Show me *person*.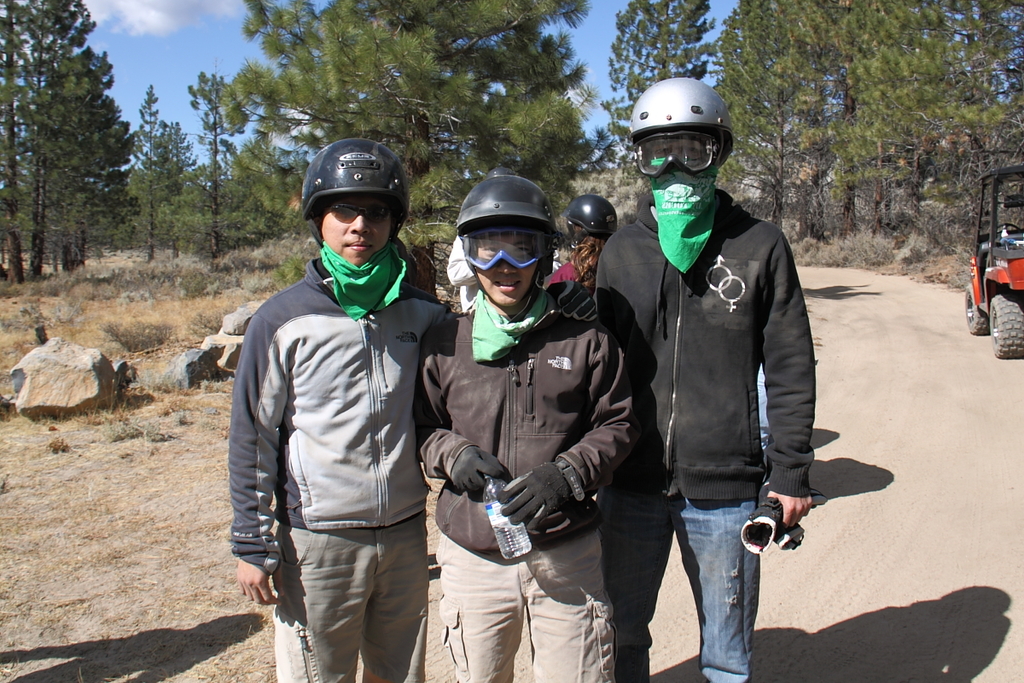
*person* is here: [left=546, top=194, right=619, bottom=284].
